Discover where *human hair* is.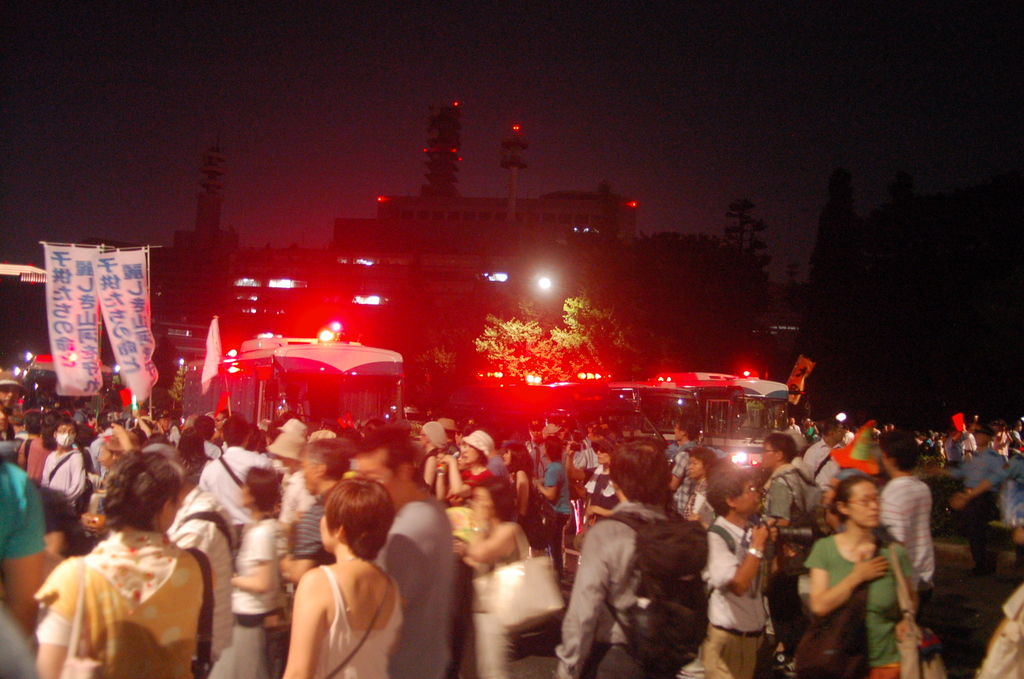
Discovered at detection(506, 439, 531, 476).
